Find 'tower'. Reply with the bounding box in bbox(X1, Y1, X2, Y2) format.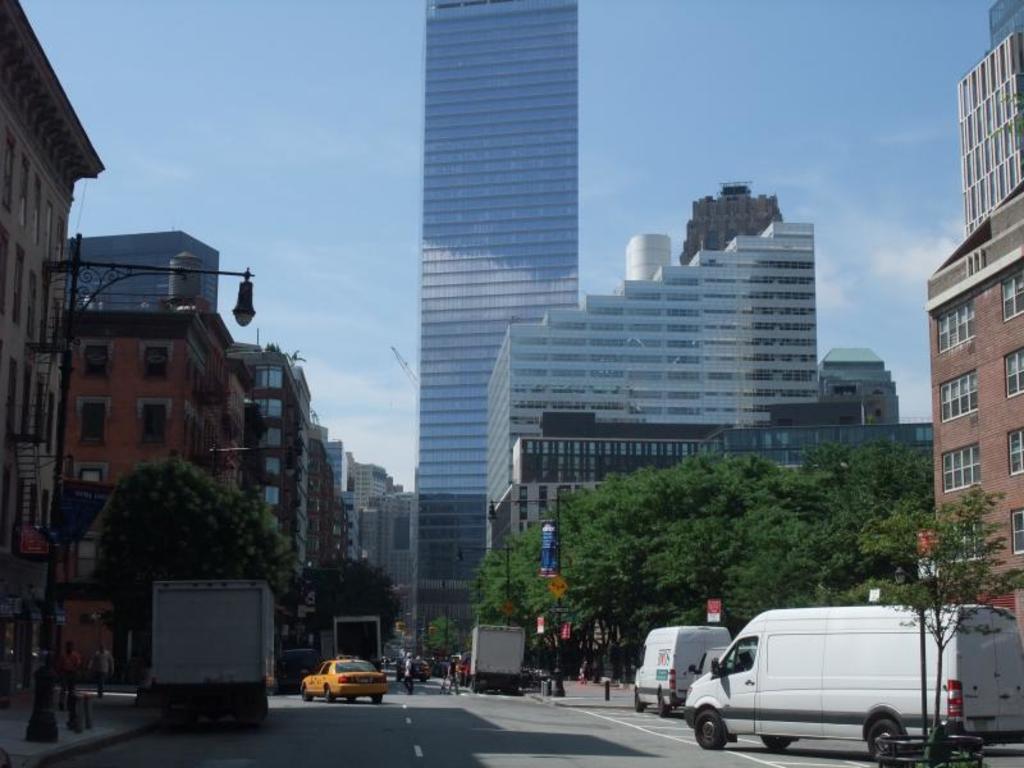
bbox(481, 215, 817, 570).
